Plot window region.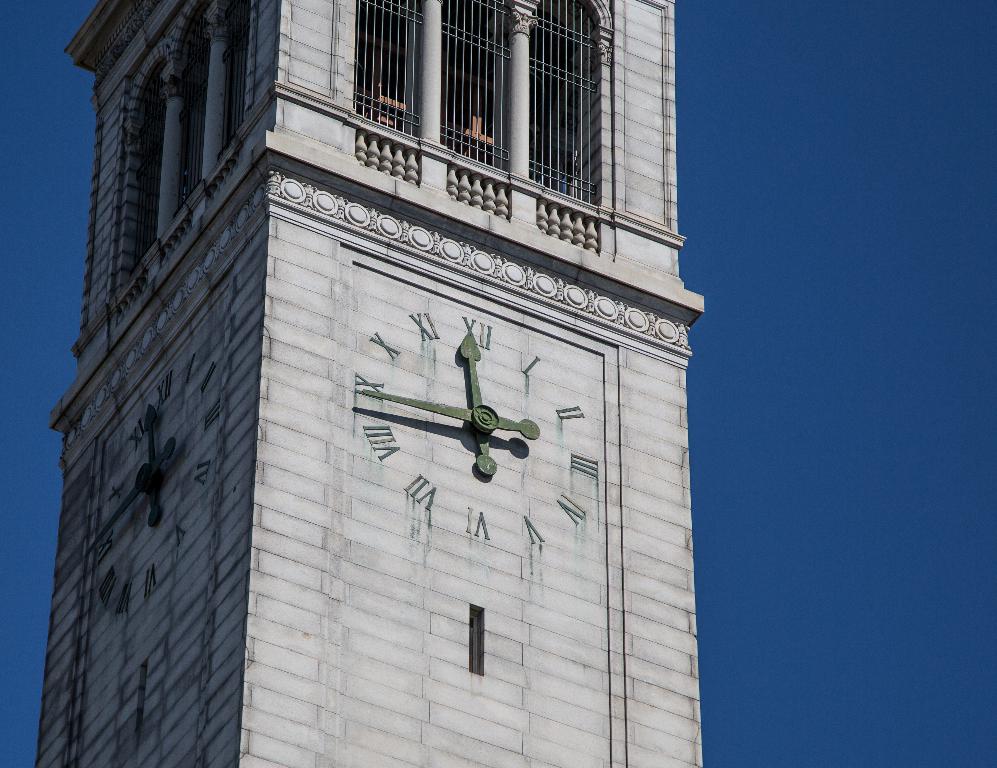
Plotted at crop(173, 27, 203, 214).
